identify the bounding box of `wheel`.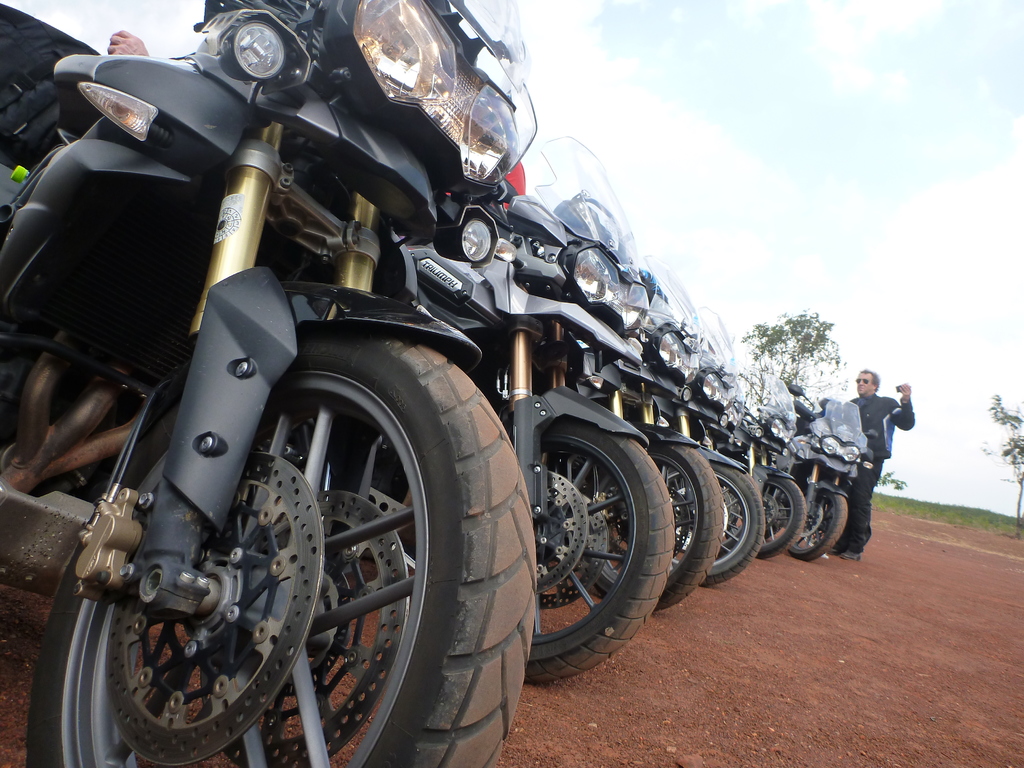
<bbox>567, 436, 723, 620</bbox>.
